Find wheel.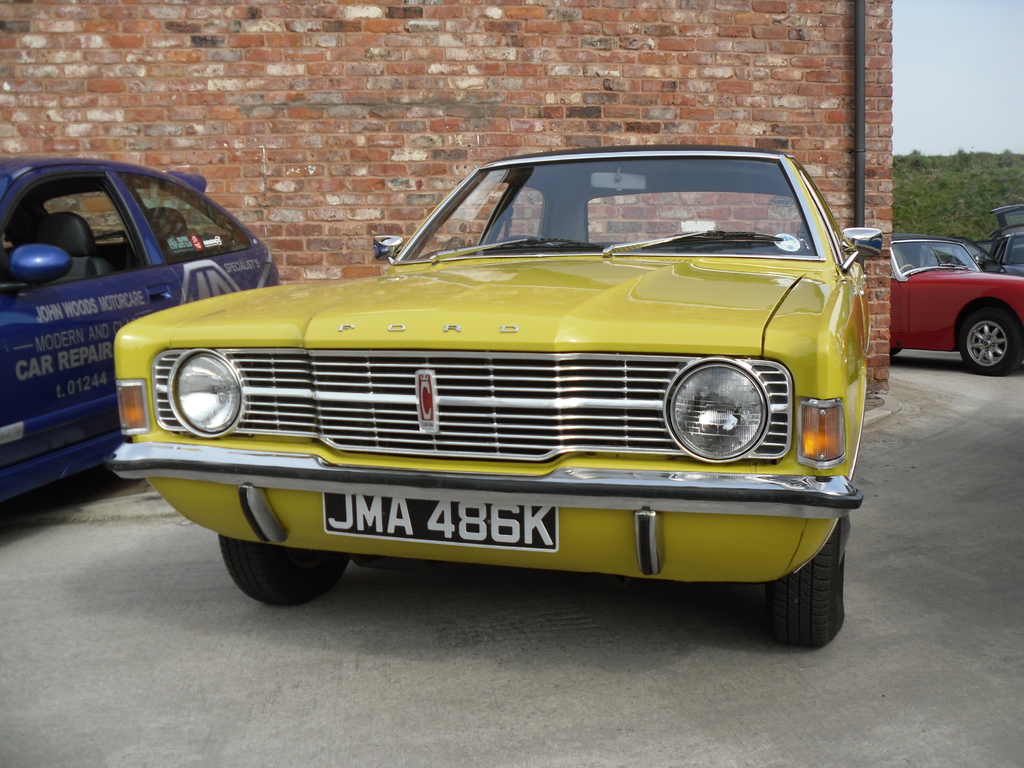
x1=767, y1=516, x2=847, y2=645.
